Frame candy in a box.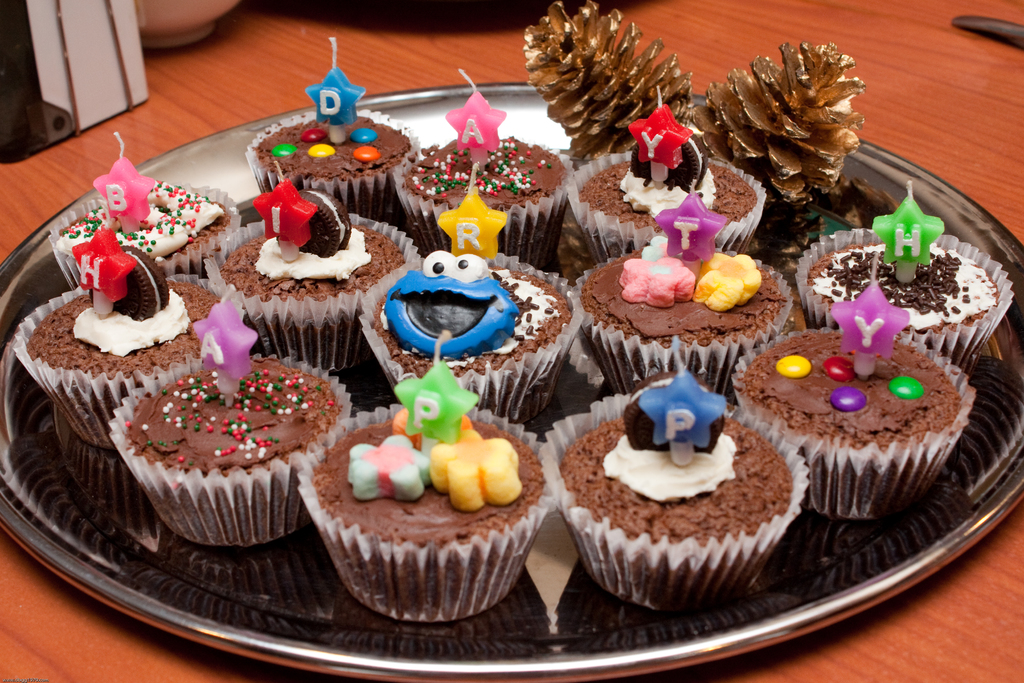
[301, 128, 324, 143].
